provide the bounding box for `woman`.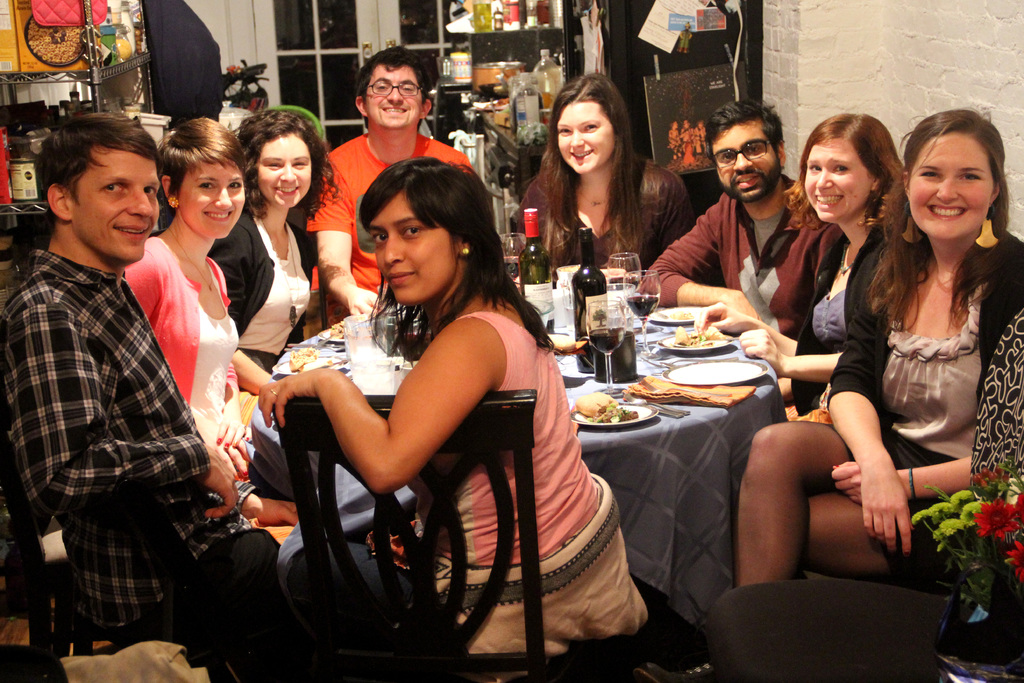
{"x1": 511, "y1": 66, "x2": 702, "y2": 288}.
